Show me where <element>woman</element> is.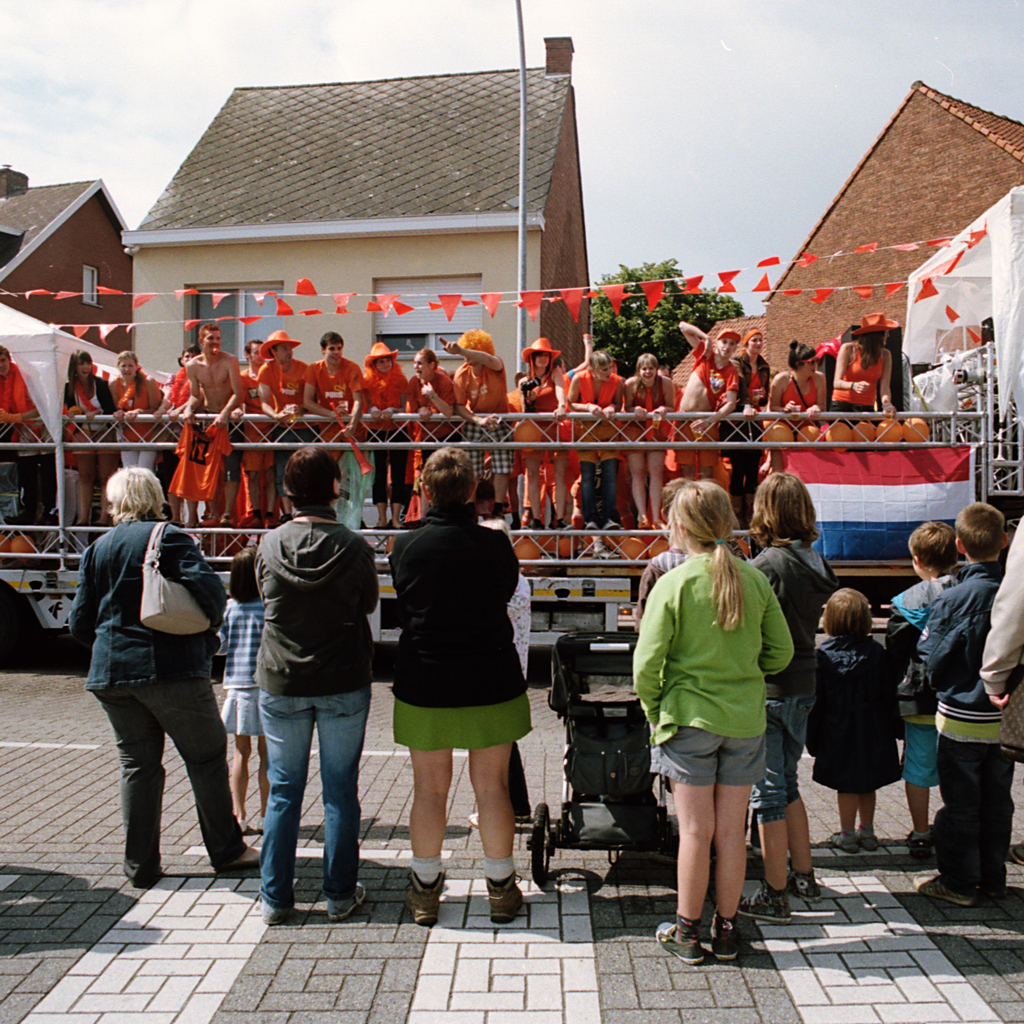
<element>woman</element> is at [left=61, top=349, right=111, bottom=522].
